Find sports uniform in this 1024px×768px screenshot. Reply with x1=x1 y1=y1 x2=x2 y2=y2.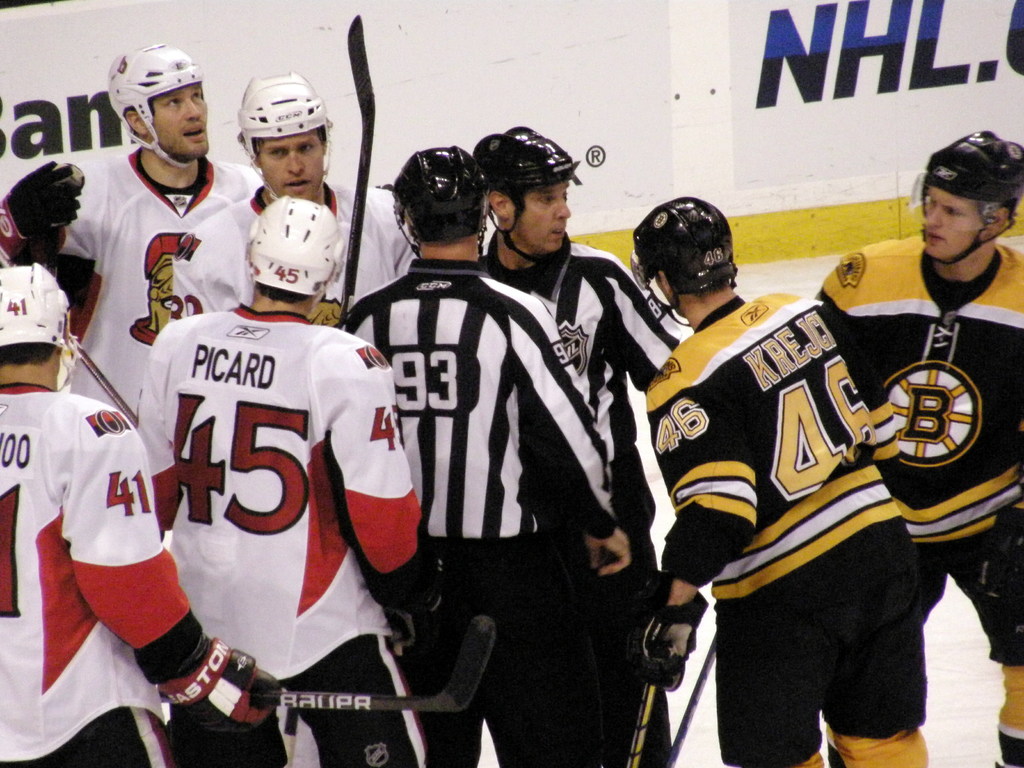
x1=0 y1=265 x2=282 y2=767.
